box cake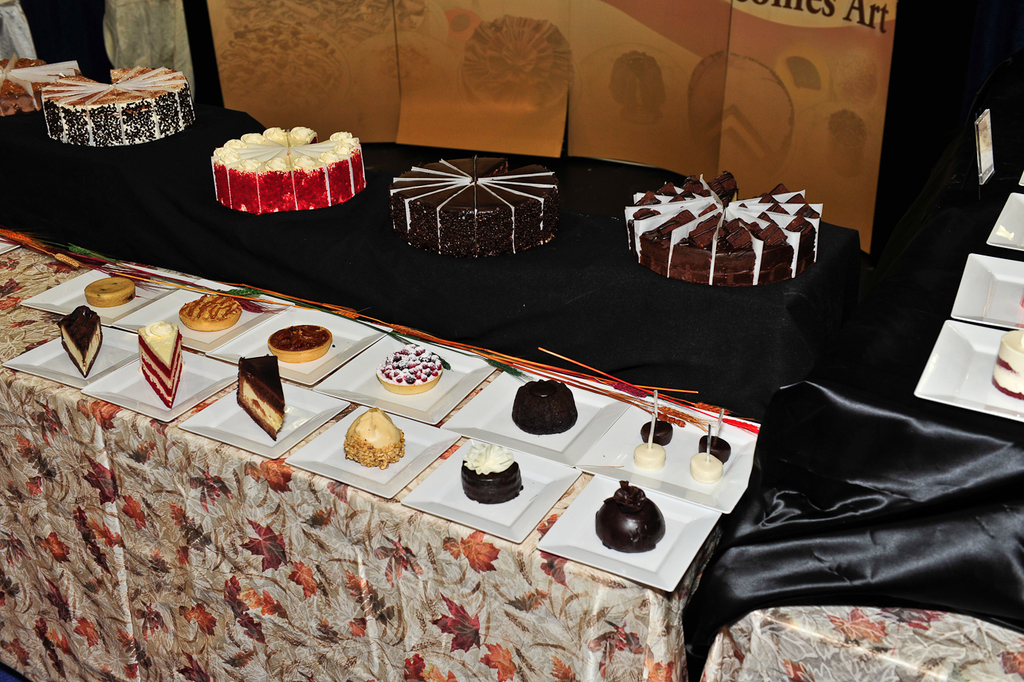
[235, 356, 286, 442]
